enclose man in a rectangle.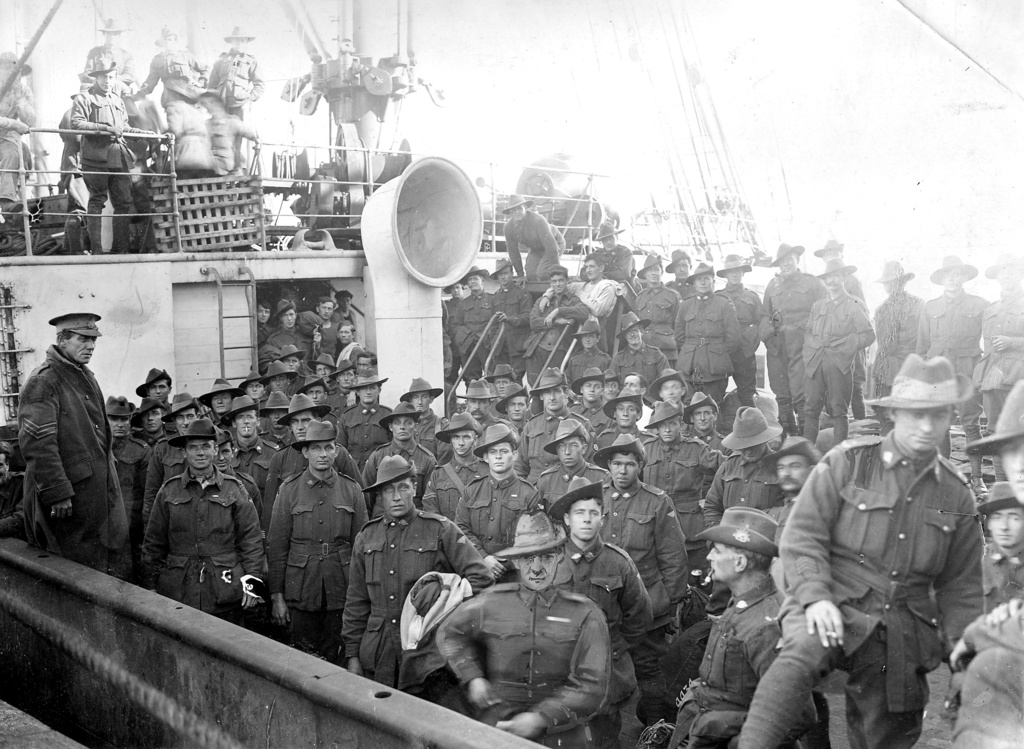
(12,300,129,593).
